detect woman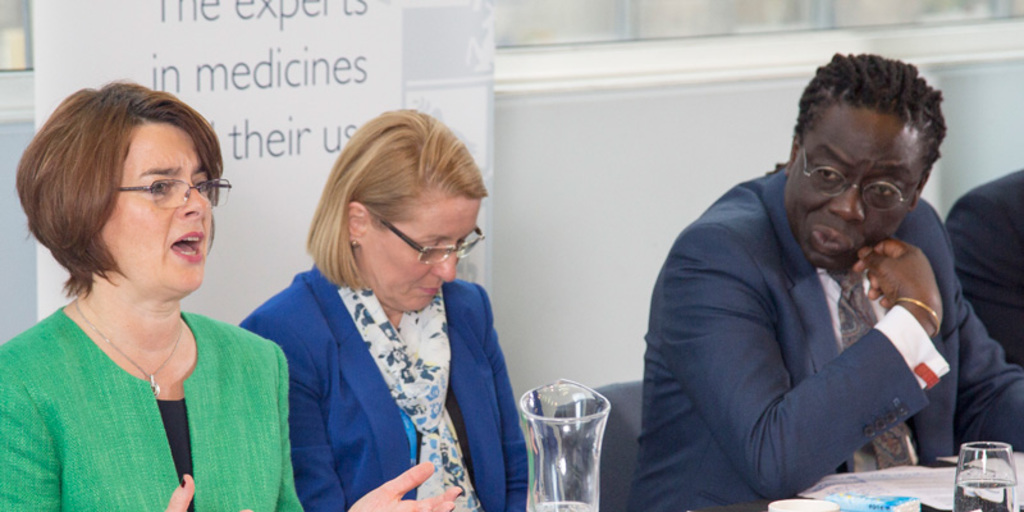
Rect(4, 91, 454, 511)
